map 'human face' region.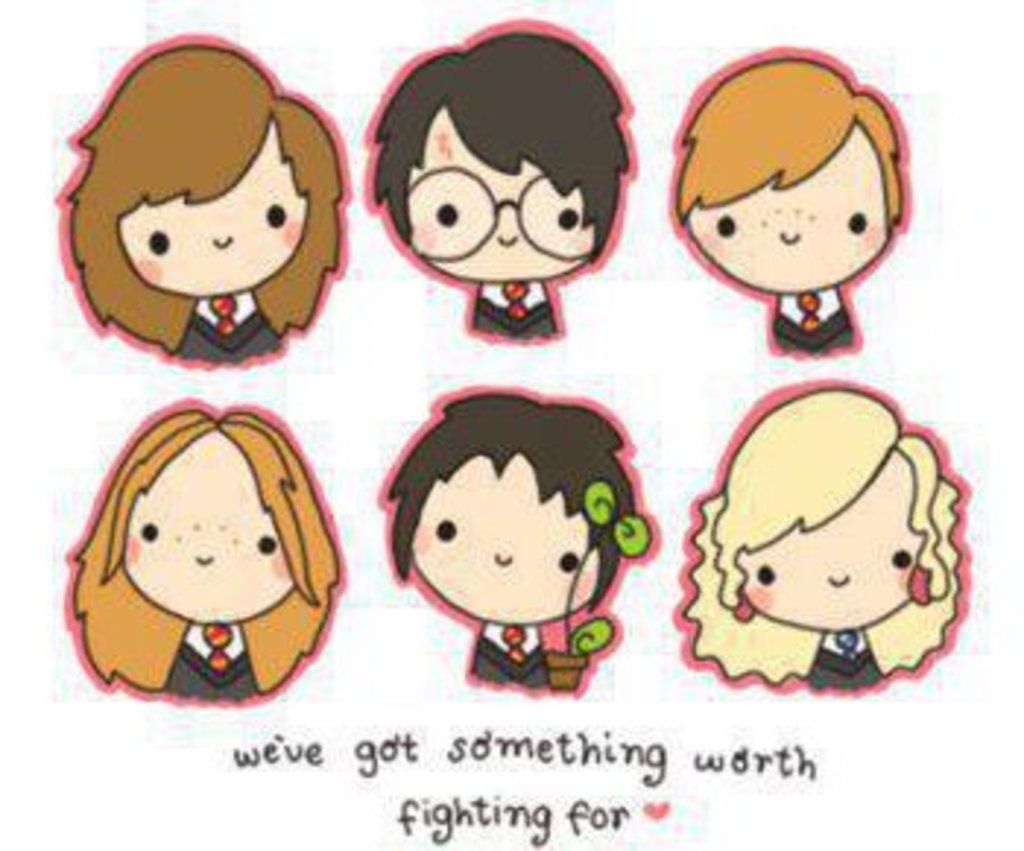
Mapped to 740, 447, 910, 629.
